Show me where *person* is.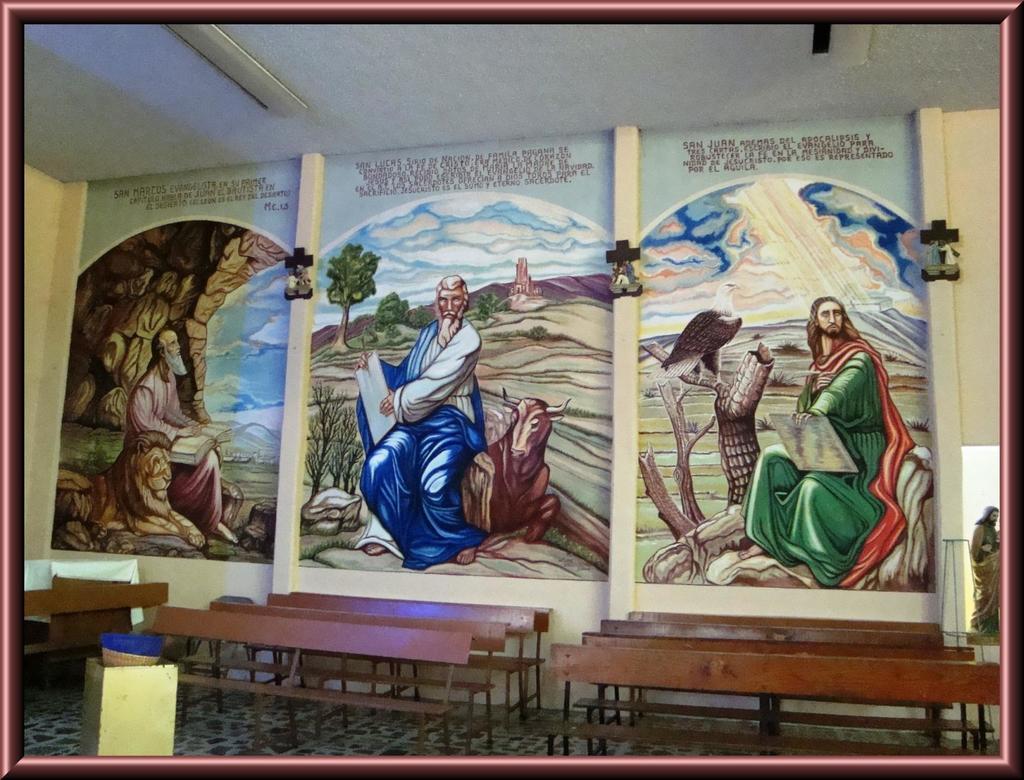
*person* is at 125,321,241,546.
